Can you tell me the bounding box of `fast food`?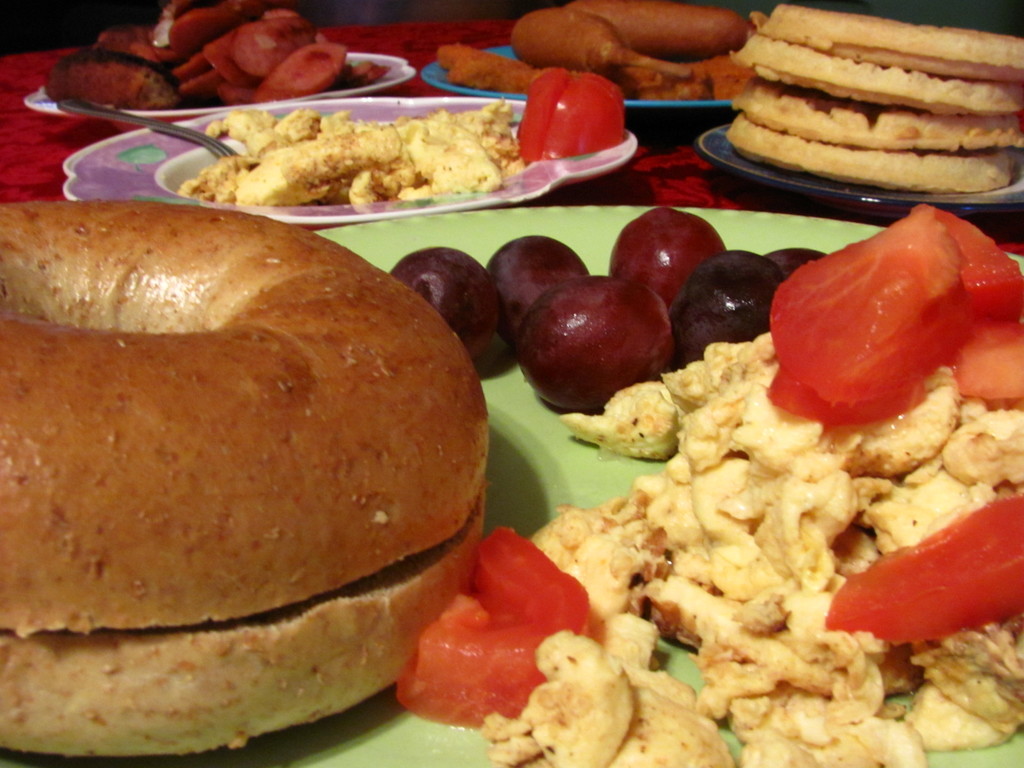
{"left": 202, "top": 117, "right": 529, "bottom": 203}.
